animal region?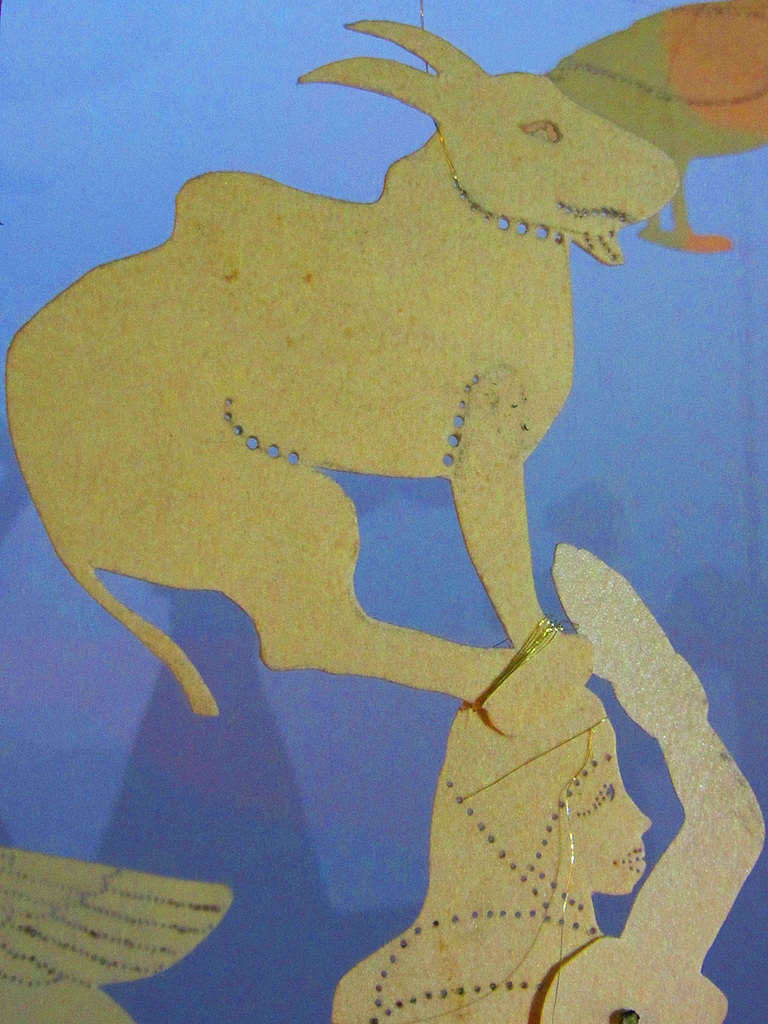
<bbox>9, 24, 684, 722</bbox>
